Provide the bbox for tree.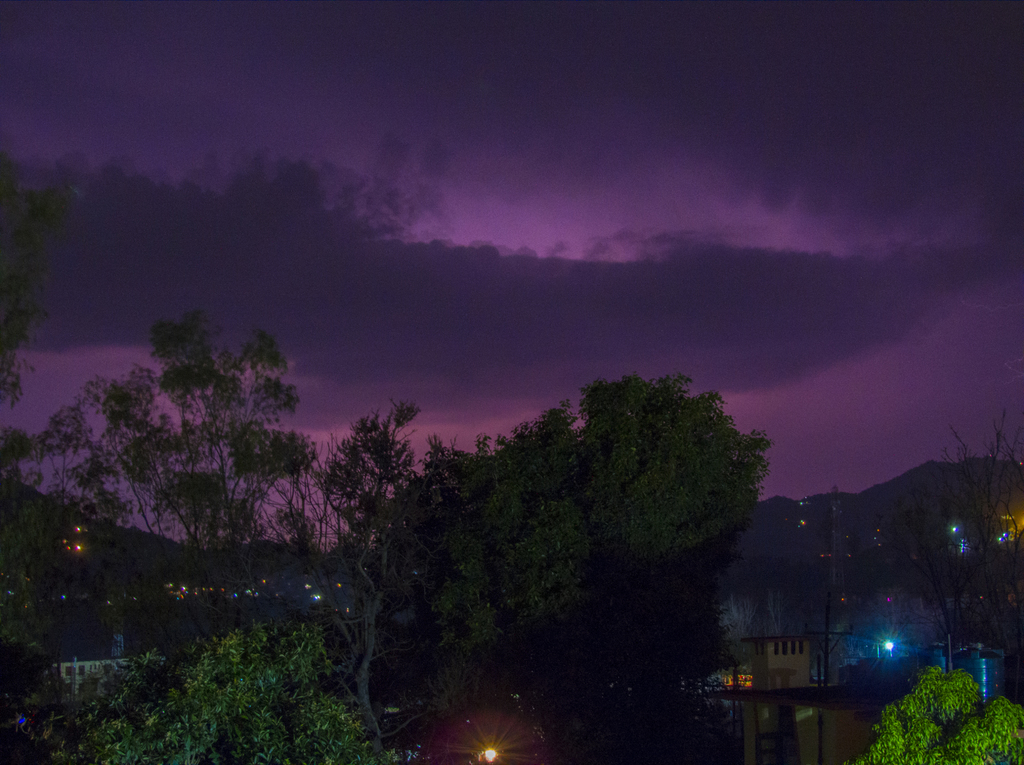
<box>0,425,60,658</box>.
